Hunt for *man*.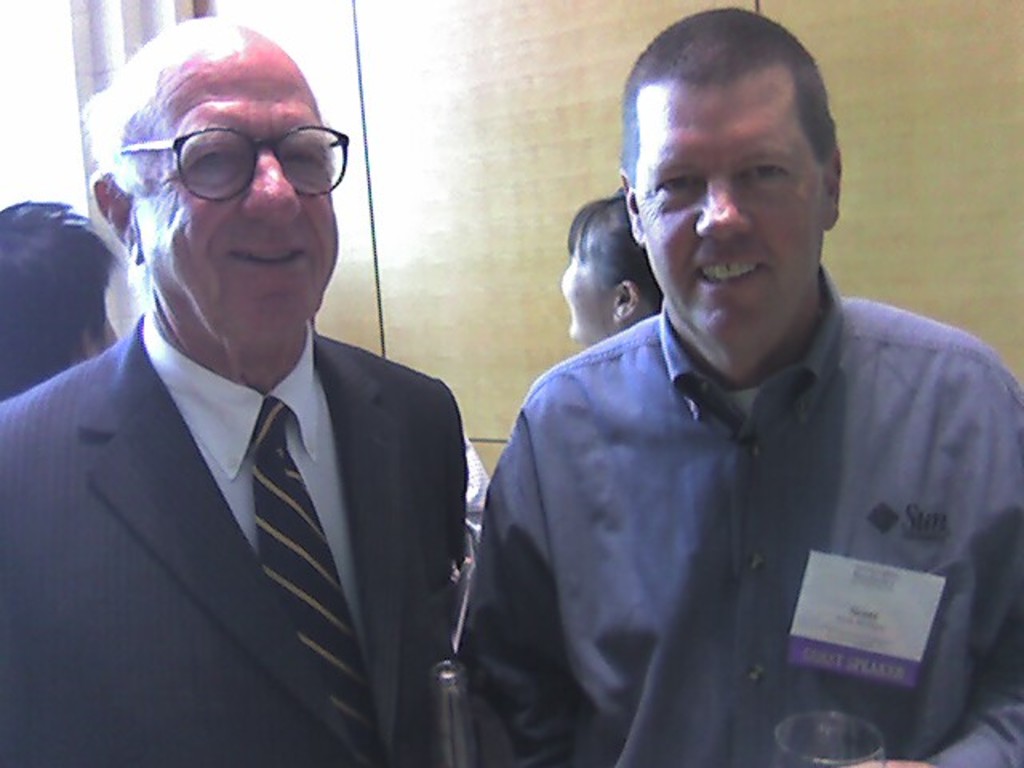
Hunted down at bbox=[13, 32, 498, 758].
